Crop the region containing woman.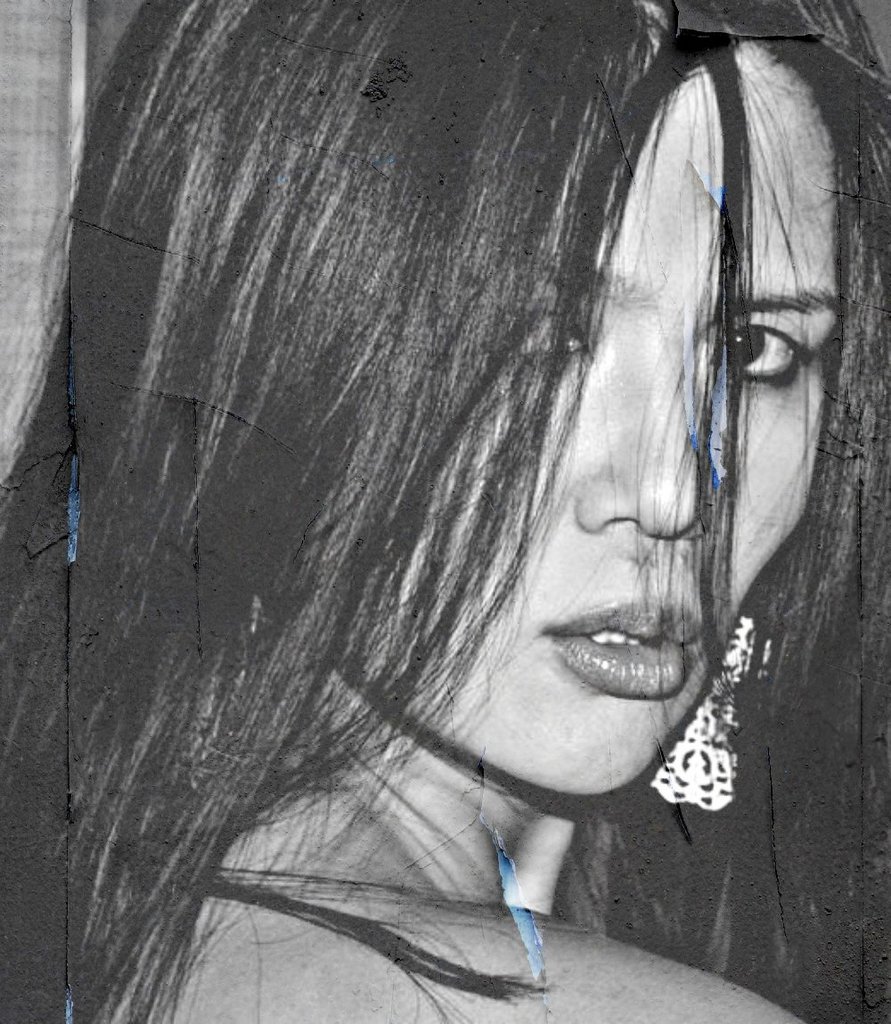
Crop region: box=[43, 1, 862, 1023].
